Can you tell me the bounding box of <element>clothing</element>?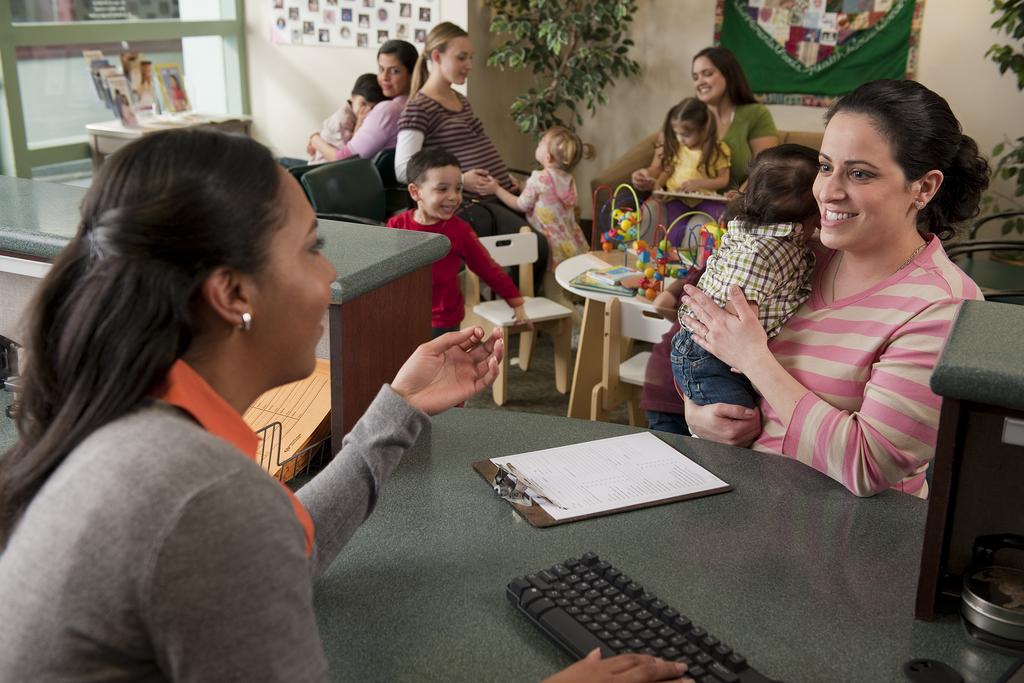
bbox(671, 229, 989, 506).
